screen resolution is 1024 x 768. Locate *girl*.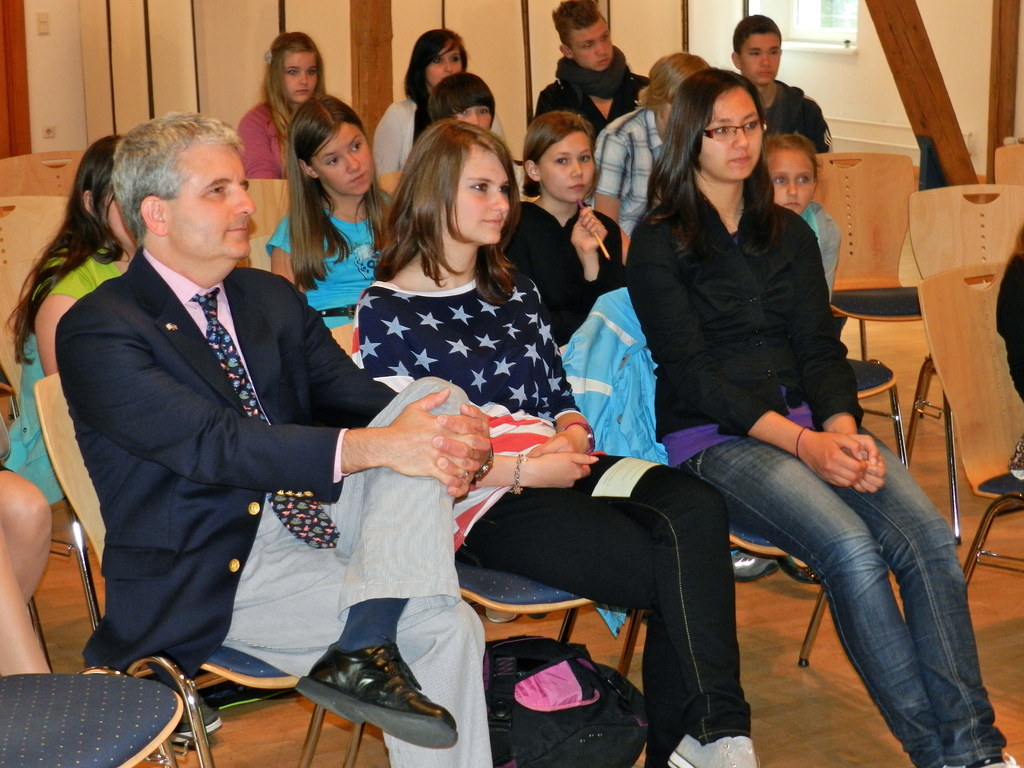
x1=623, y1=67, x2=1023, y2=767.
